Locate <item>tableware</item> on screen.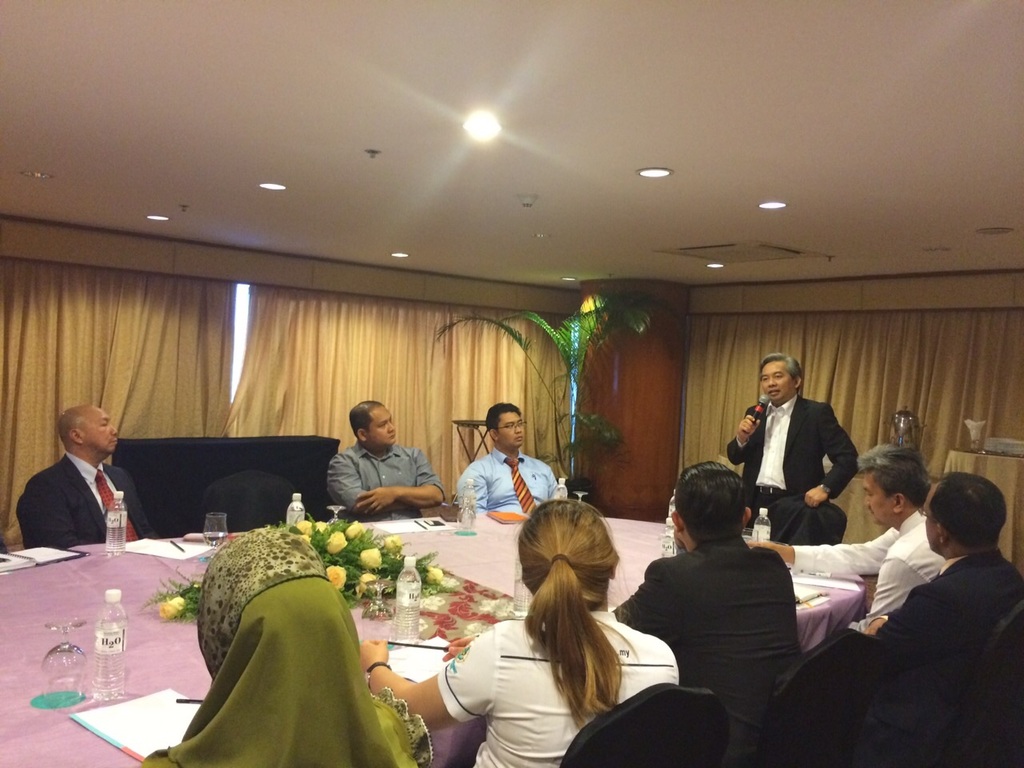
On screen at BBox(365, 575, 393, 641).
